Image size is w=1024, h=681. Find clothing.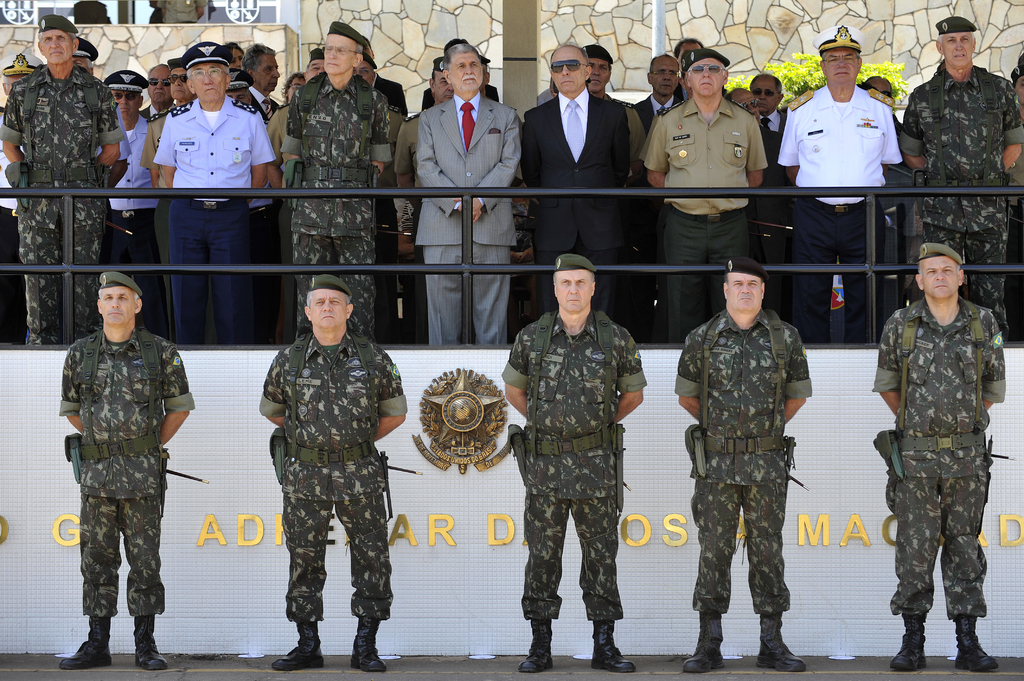
(775,93,906,209).
